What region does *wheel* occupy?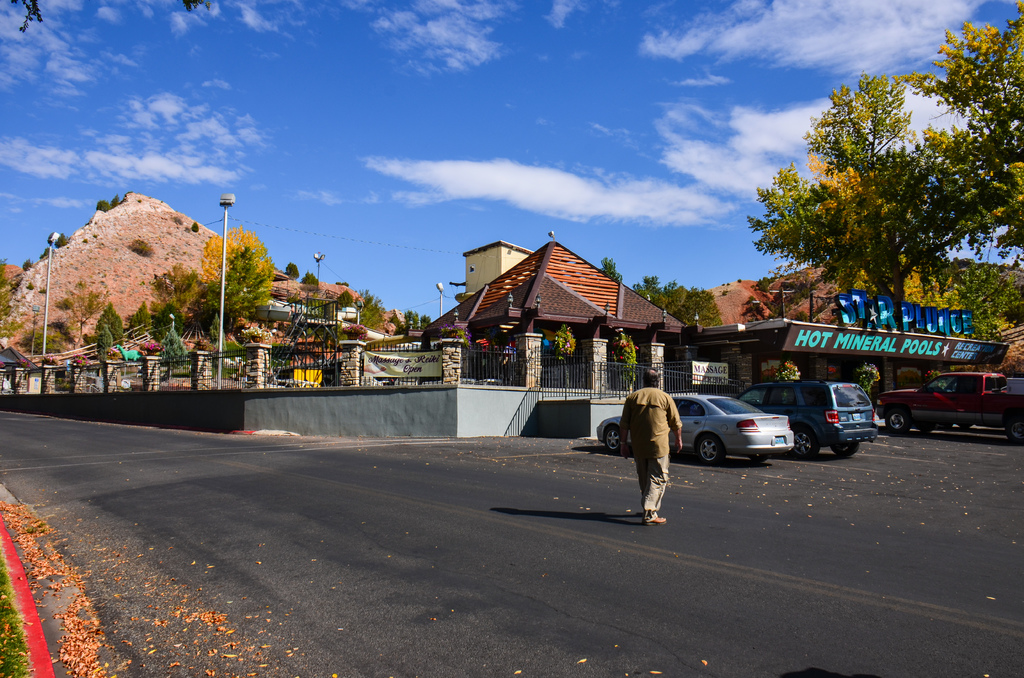
<box>694,432,723,467</box>.
